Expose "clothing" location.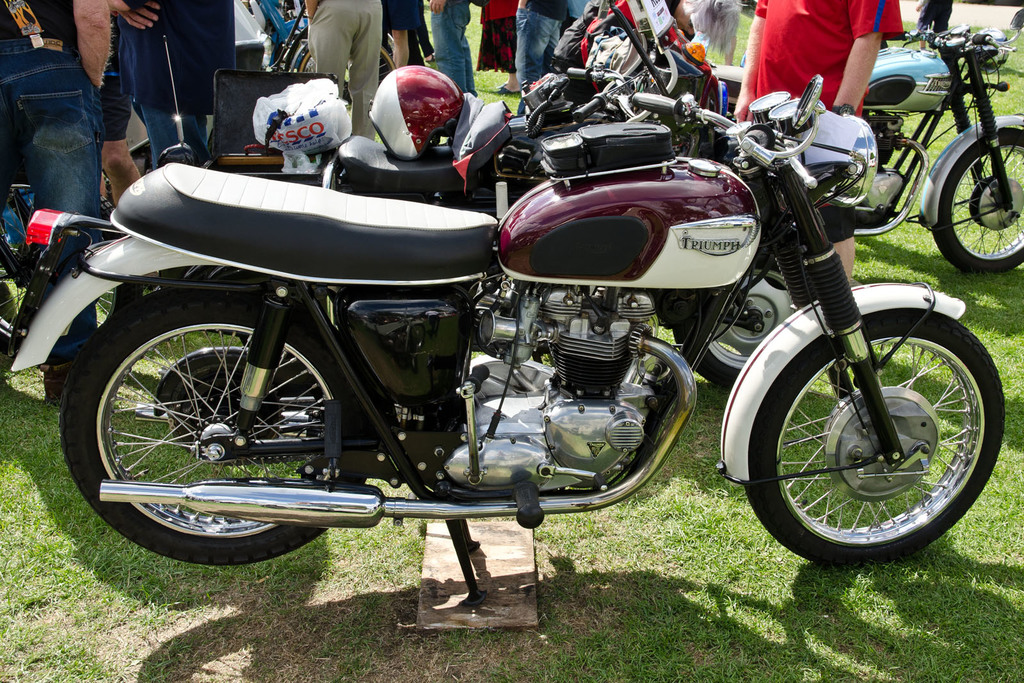
Exposed at (x1=3, y1=36, x2=102, y2=369).
